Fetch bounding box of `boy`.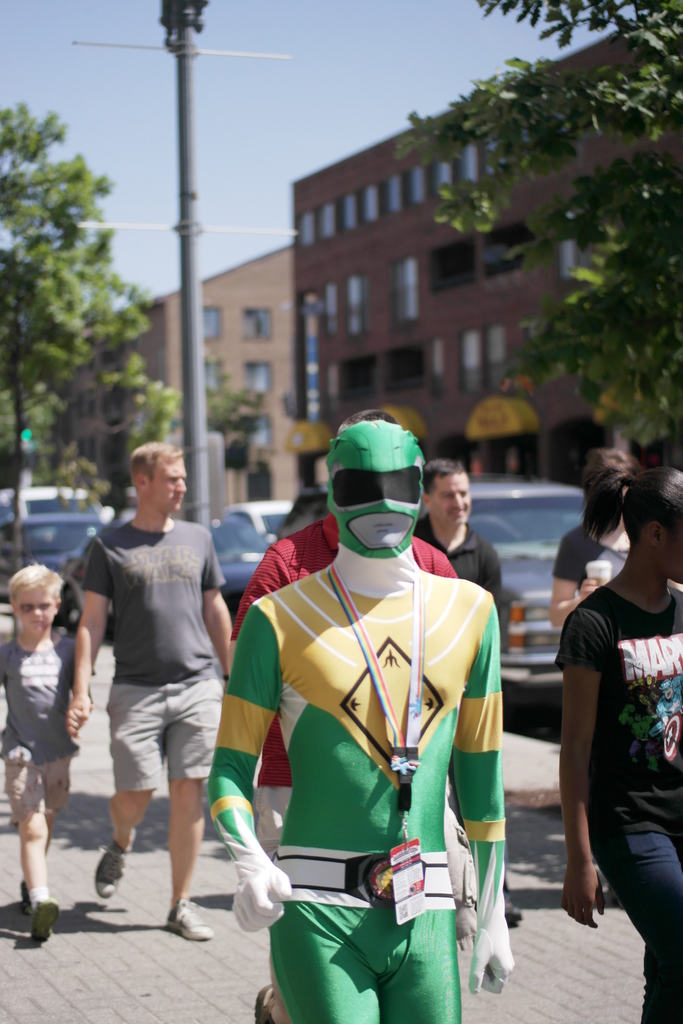
Bbox: {"x1": 0, "y1": 561, "x2": 86, "y2": 949}.
